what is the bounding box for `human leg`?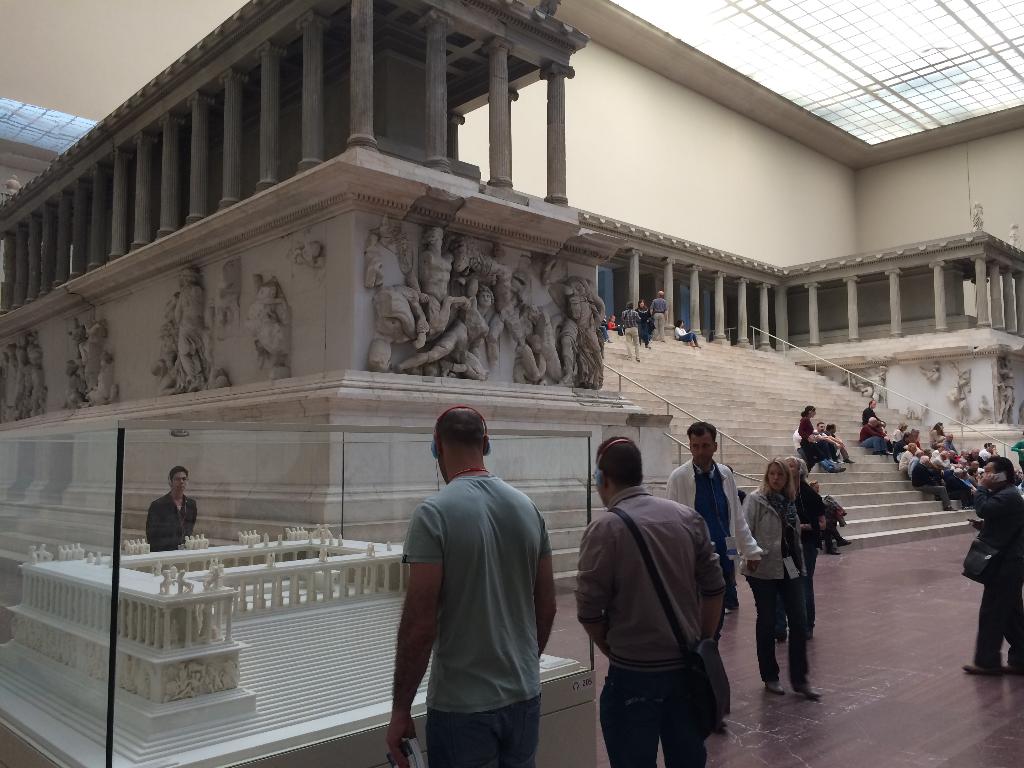
{"left": 783, "top": 574, "right": 824, "bottom": 700}.
